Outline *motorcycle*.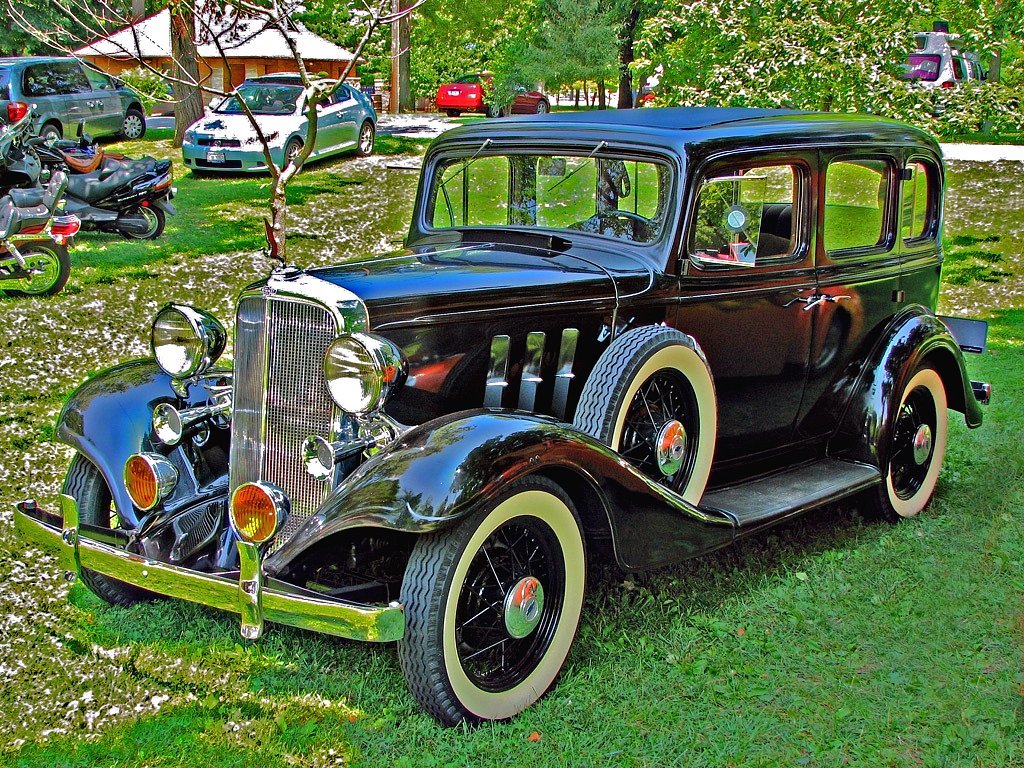
Outline: 33:138:130:175.
